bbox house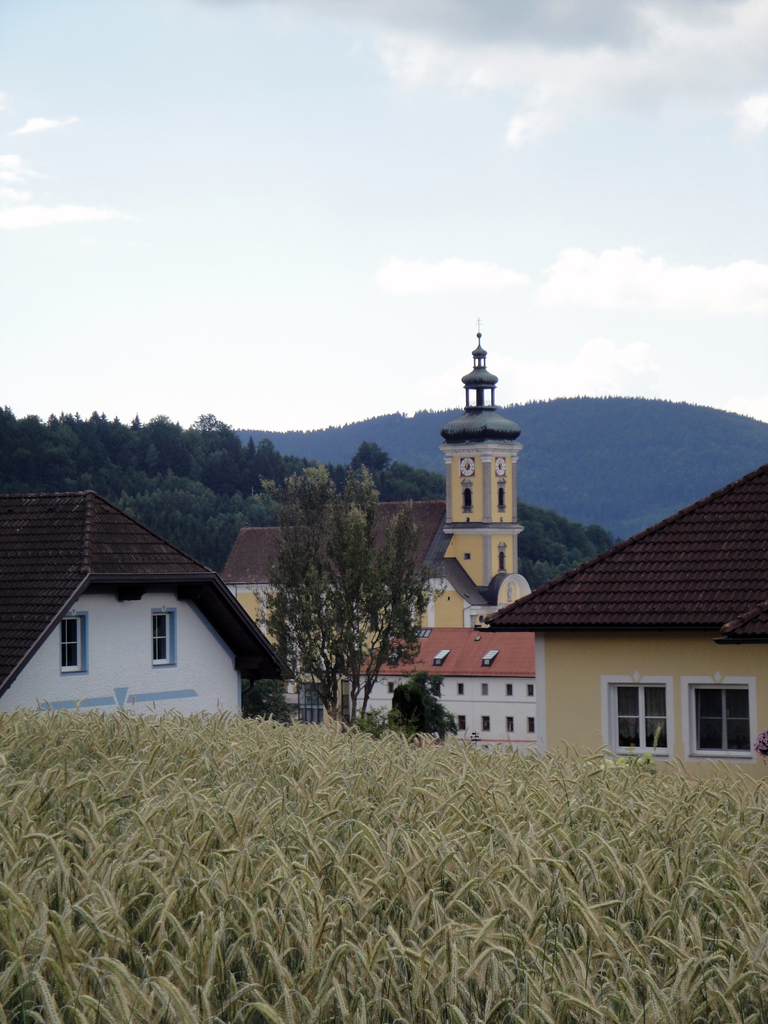
l=476, t=463, r=767, b=784
